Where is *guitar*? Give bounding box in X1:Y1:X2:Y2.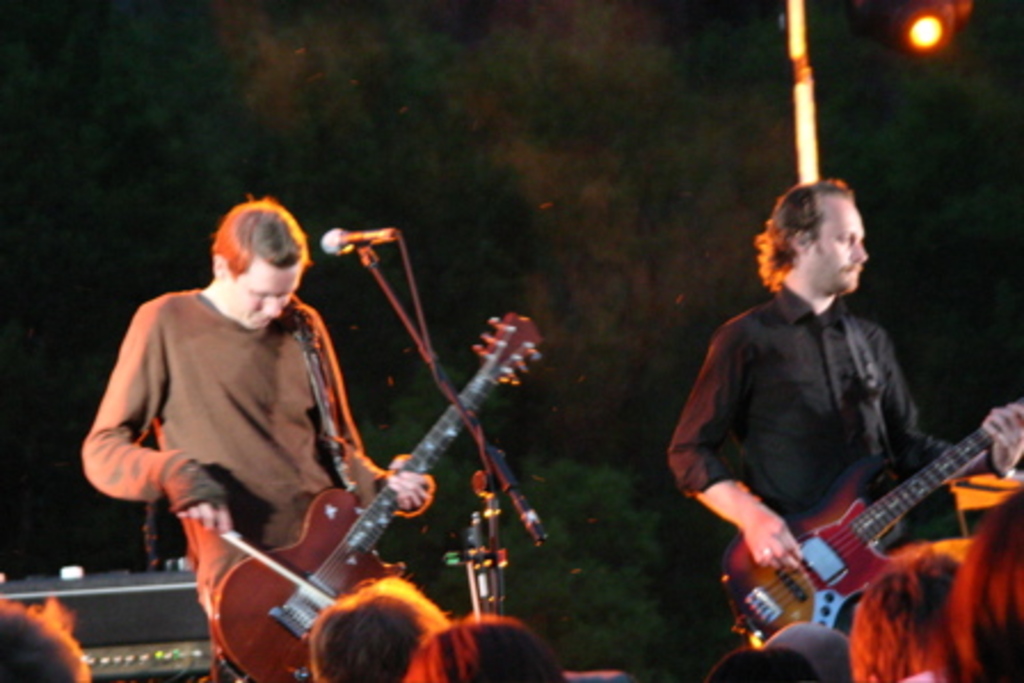
208:308:551:681.
